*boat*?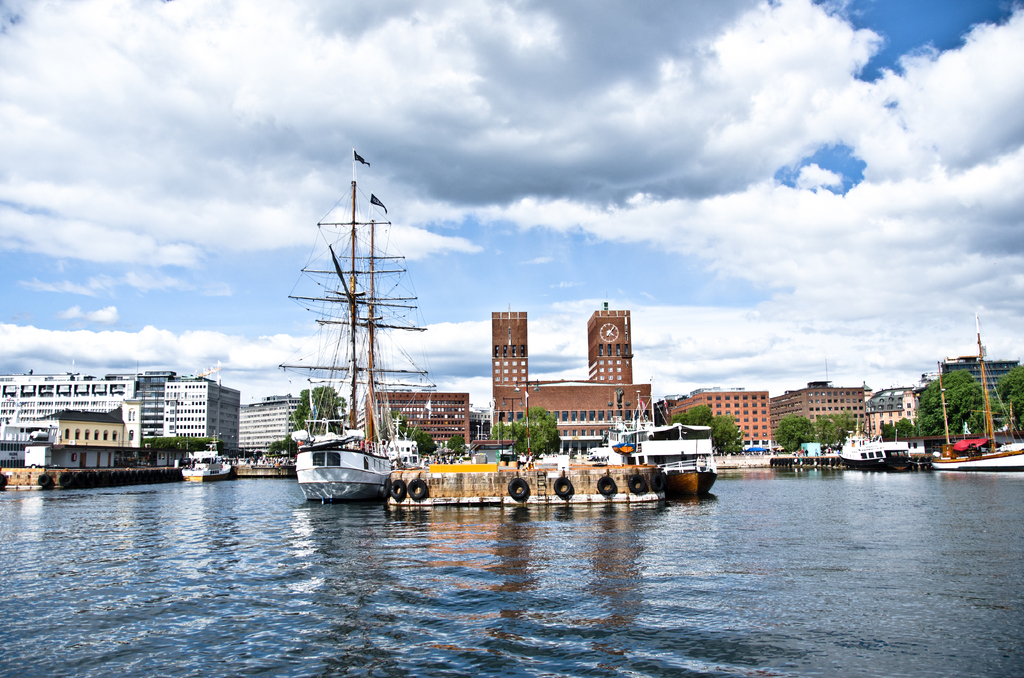
{"left": 932, "top": 328, "right": 1023, "bottom": 472}
